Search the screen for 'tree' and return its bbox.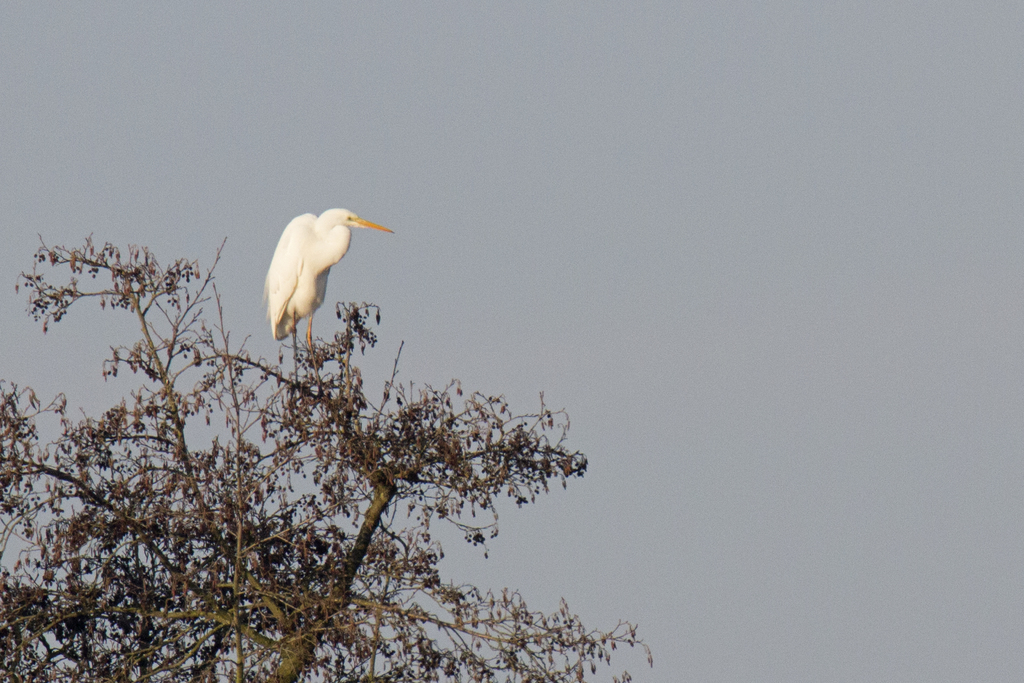
Found: crop(0, 231, 650, 682).
